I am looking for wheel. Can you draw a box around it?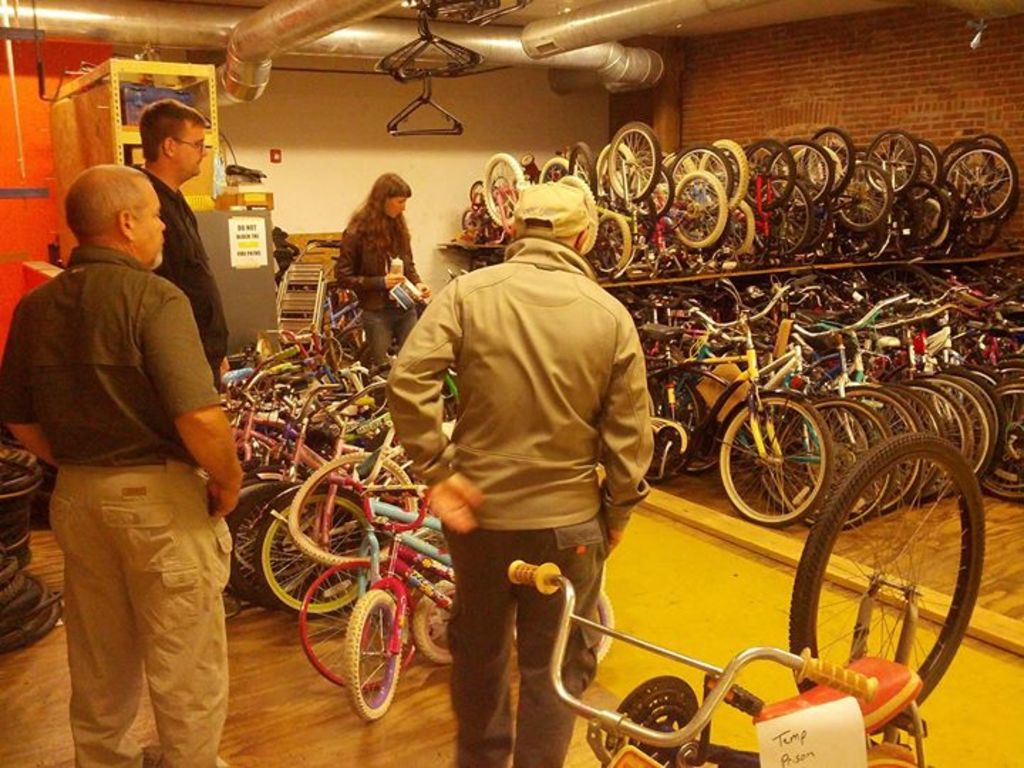
Sure, the bounding box is l=600, t=673, r=710, b=767.
